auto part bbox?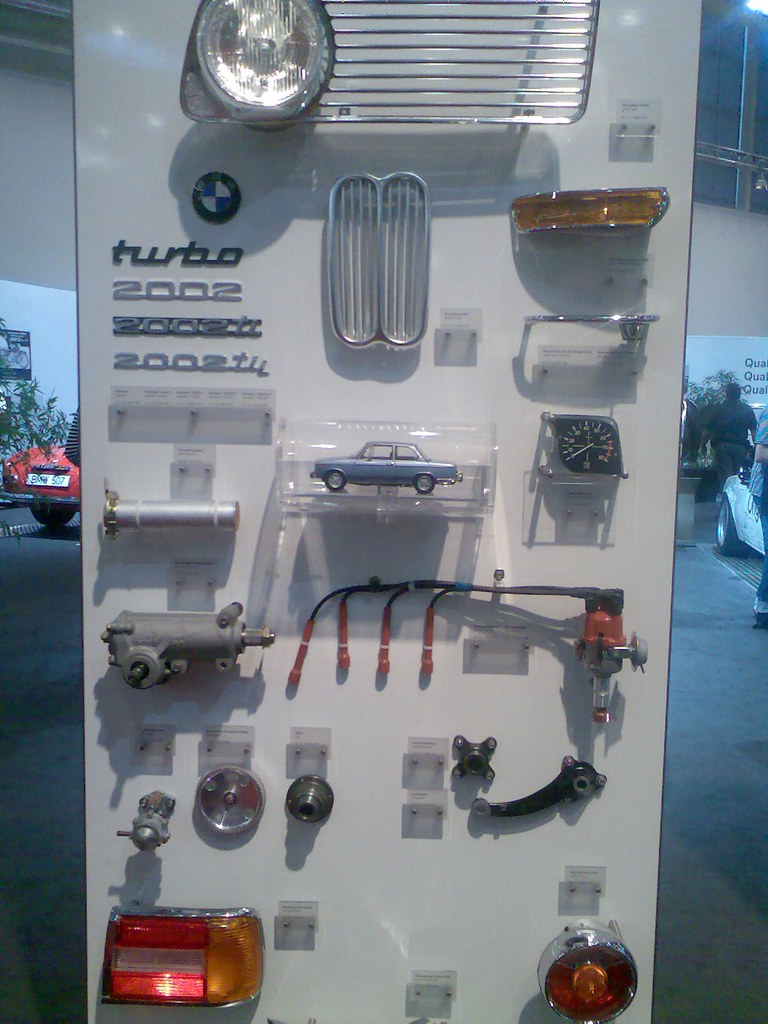
l=99, t=603, r=279, b=696
